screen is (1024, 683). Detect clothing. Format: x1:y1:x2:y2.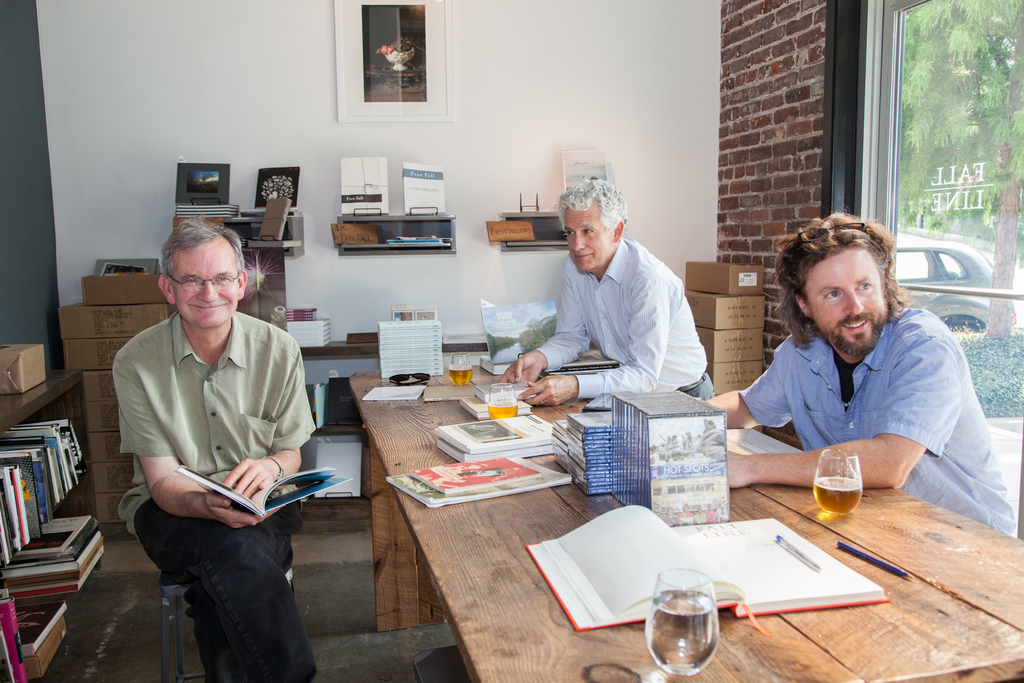
107:282:312:611.
